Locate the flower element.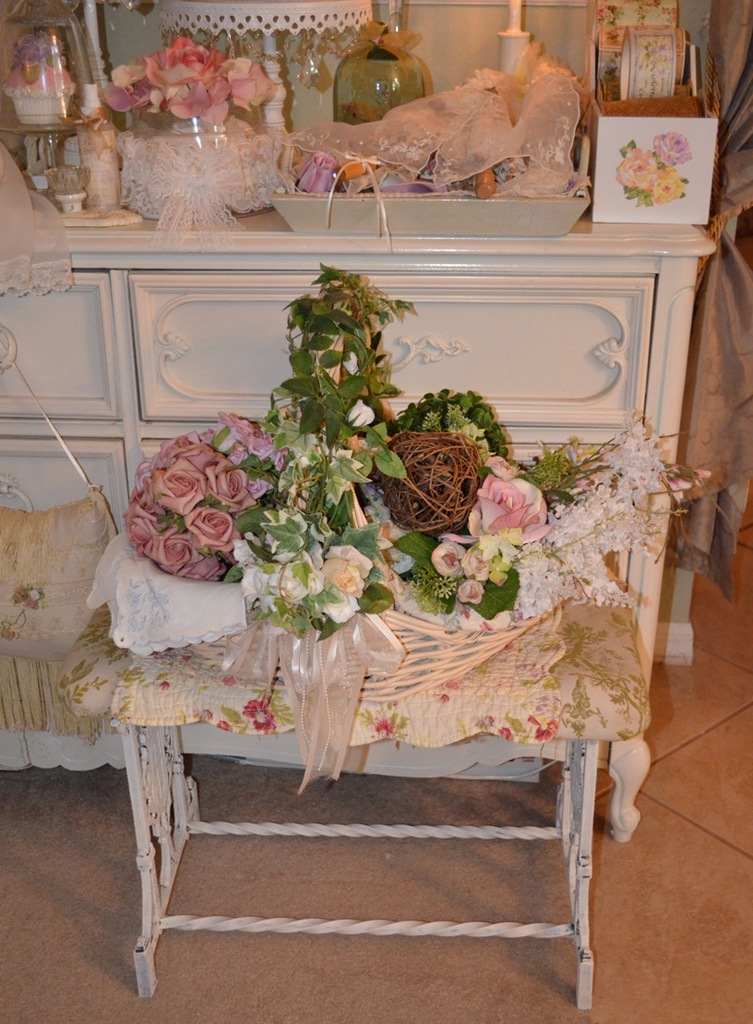
Element bbox: x1=244, y1=701, x2=277, y2=733.
